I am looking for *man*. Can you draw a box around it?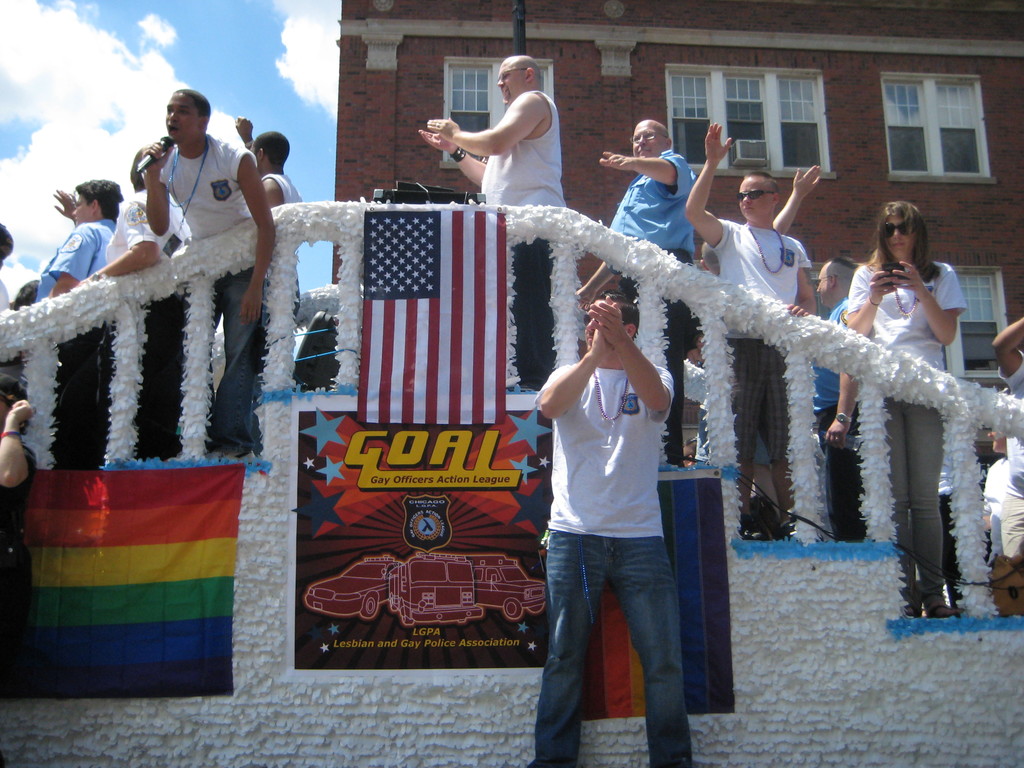
Sure, the bounding box is l=982, t=420, r=1023, b=606.
